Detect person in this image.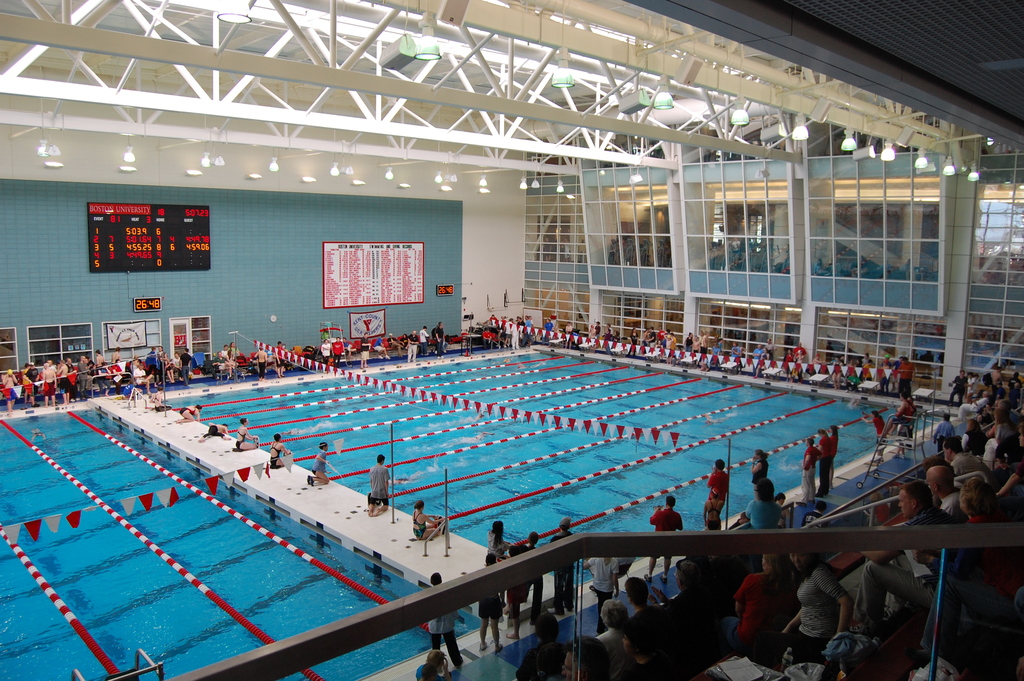
Detection: <bbox>961, 389, 992, 418</bbox>.
